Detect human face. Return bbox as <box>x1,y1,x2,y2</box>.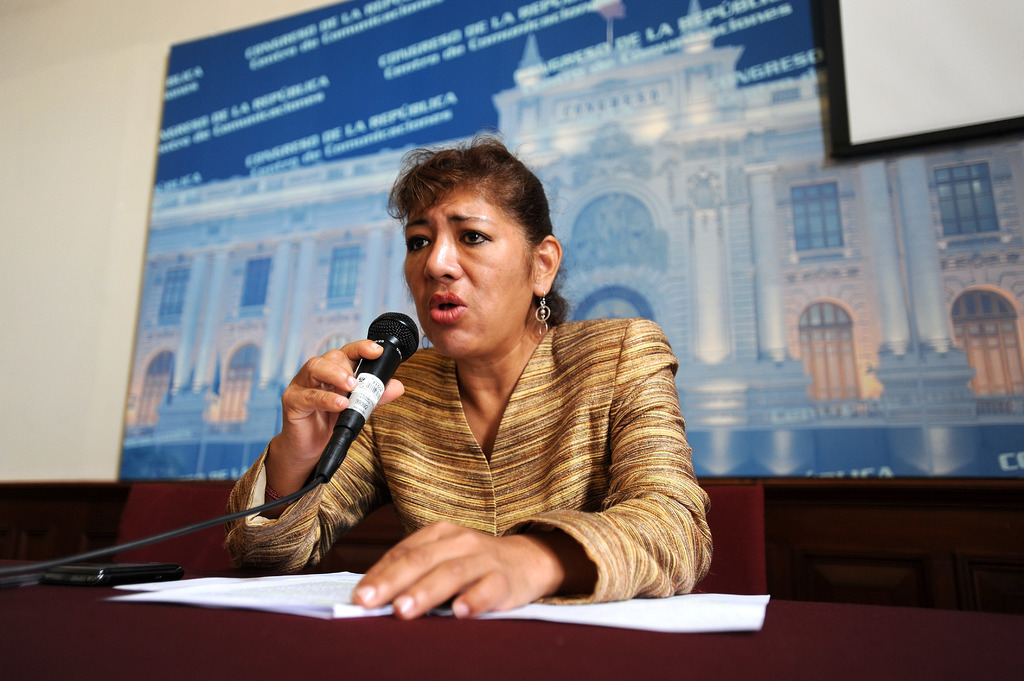
<box>400,179,529,358</box>.
